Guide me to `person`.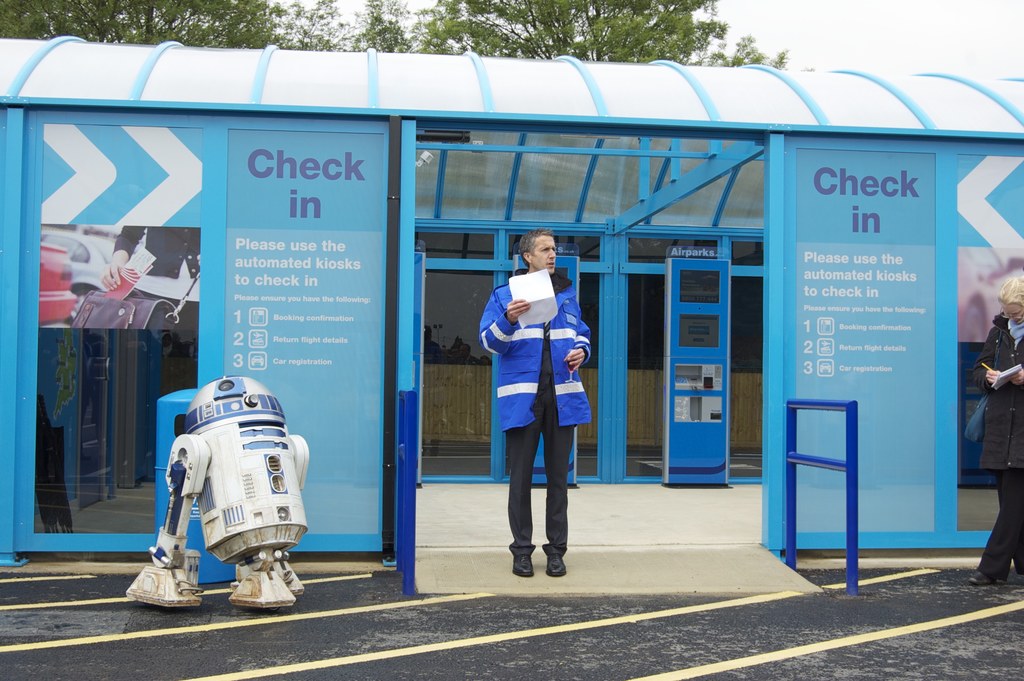
Guidance: (968,277,1023,585).
